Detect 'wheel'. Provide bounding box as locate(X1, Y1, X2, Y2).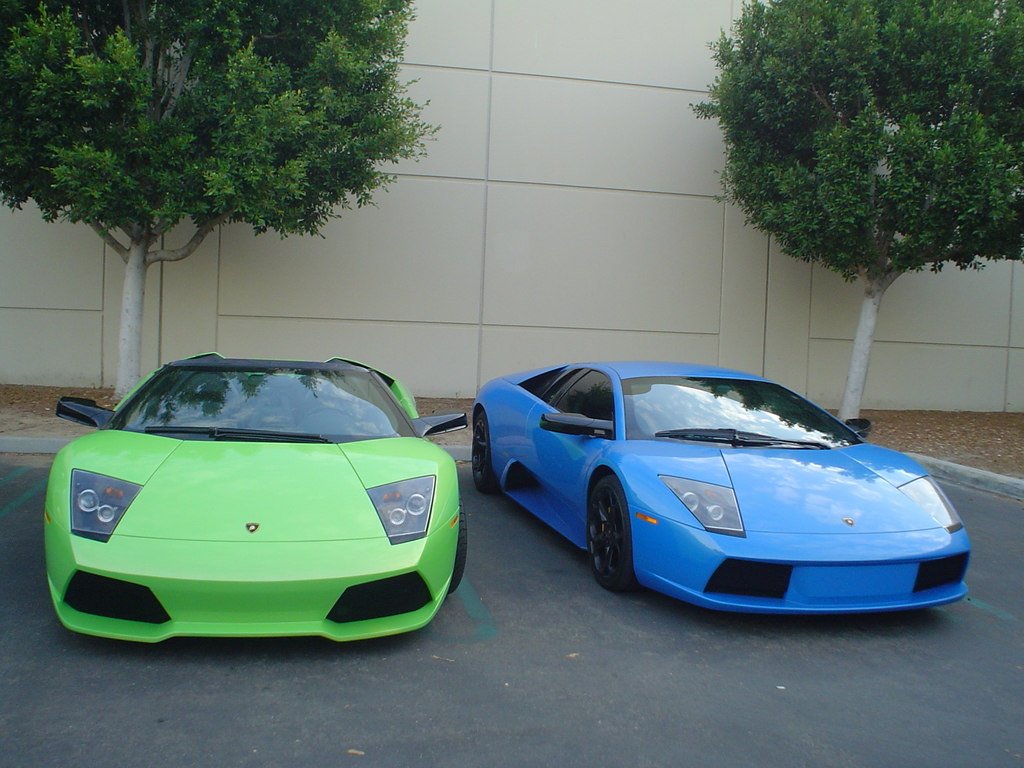
locate(589, 486, 651, 605).
